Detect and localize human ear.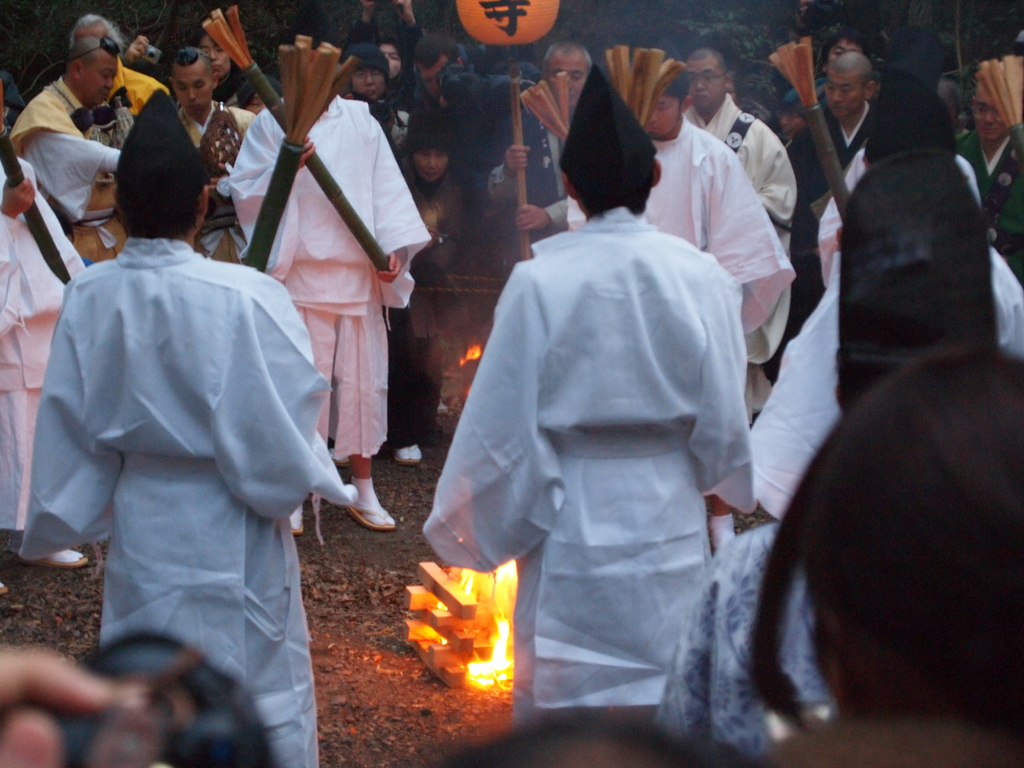
Localized at {"left": 68, "top": 63, "right": 78, "bottom": 77}.
